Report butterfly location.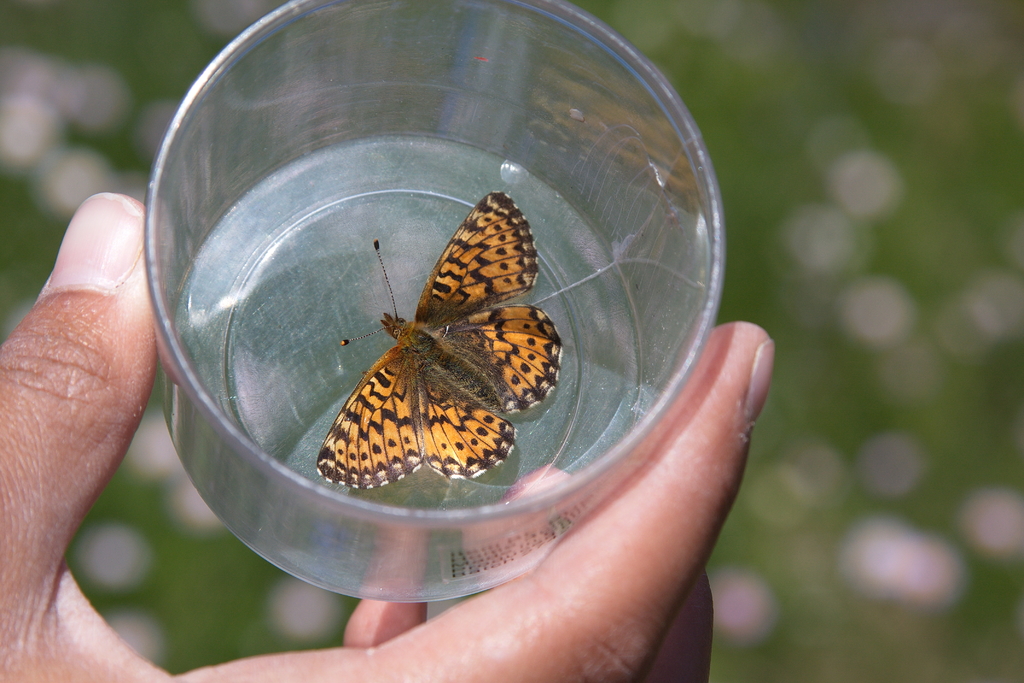
Report: pyautogui.locateOnScreen(300, 192, 562, 495).
